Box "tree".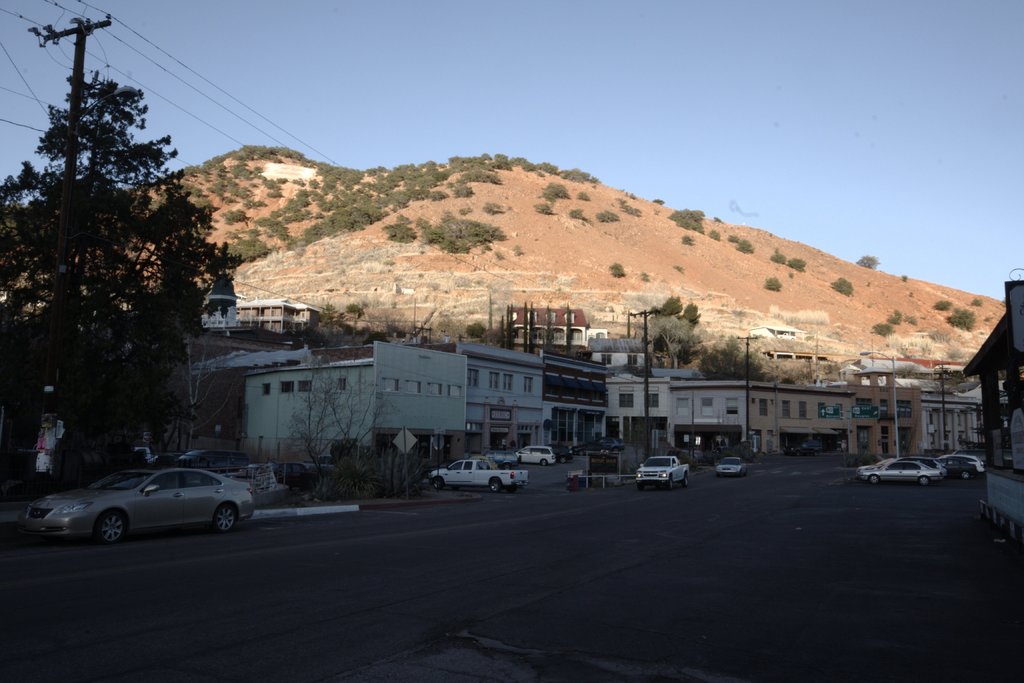
0:75:246:484.
